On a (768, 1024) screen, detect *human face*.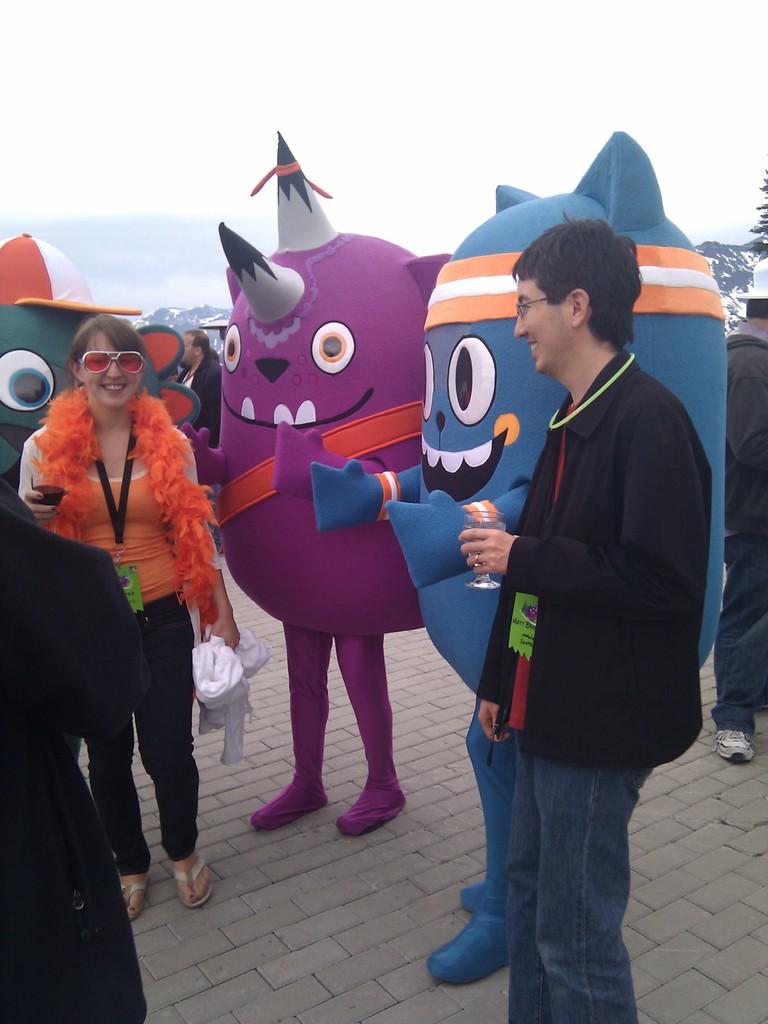
crop(515, 274, 568, 369).
